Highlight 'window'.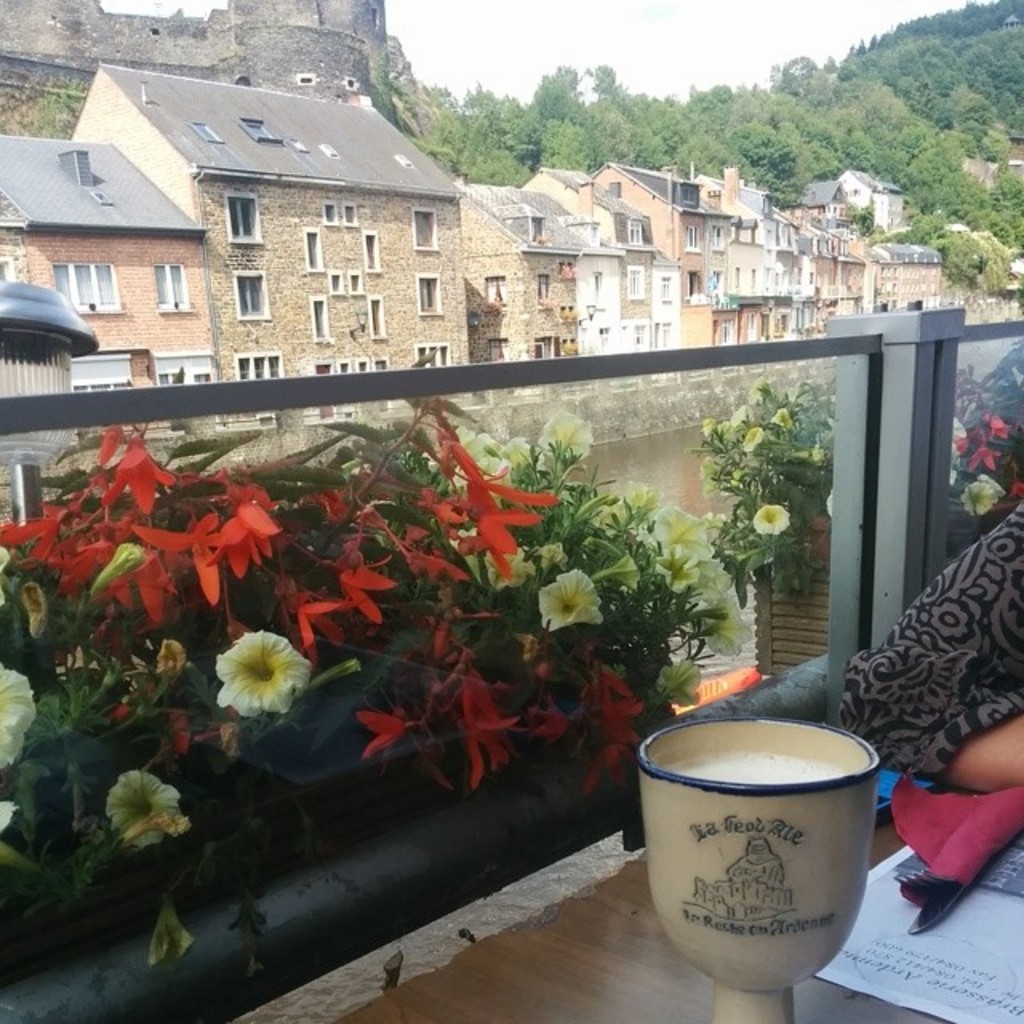
Highlighted region: l=616, t=317, r=667, b=352.
